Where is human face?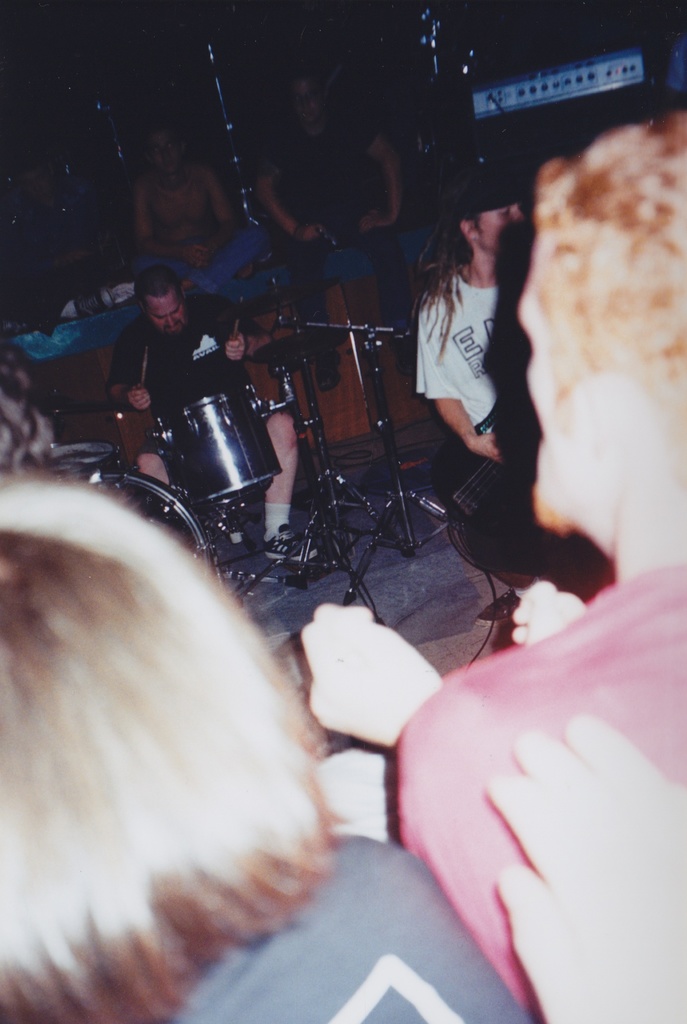
pyautogui.locateOnScreen(296, 81, 322, 121).
